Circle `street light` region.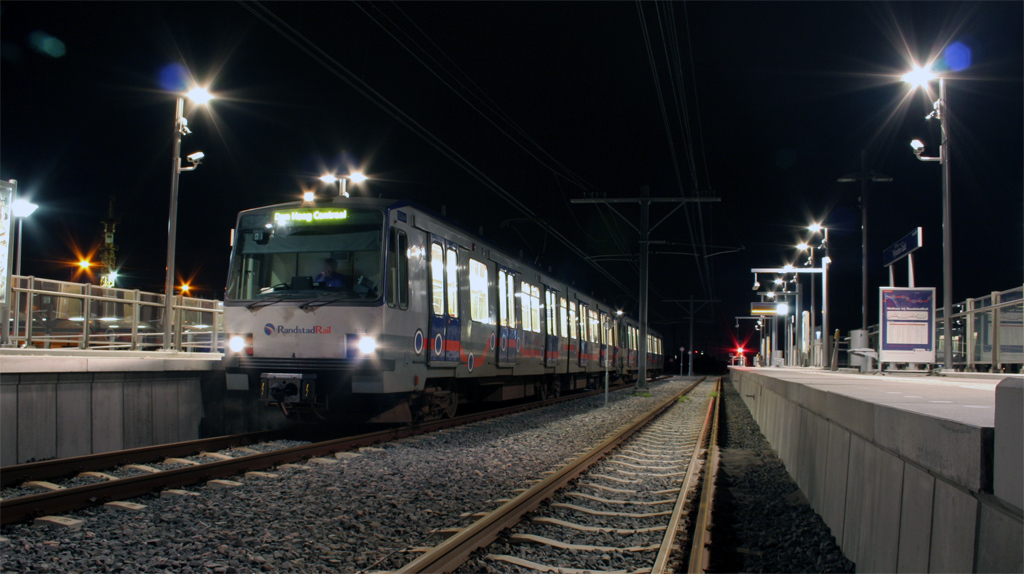
Region: bbox=[795, 240, 815, 364].
